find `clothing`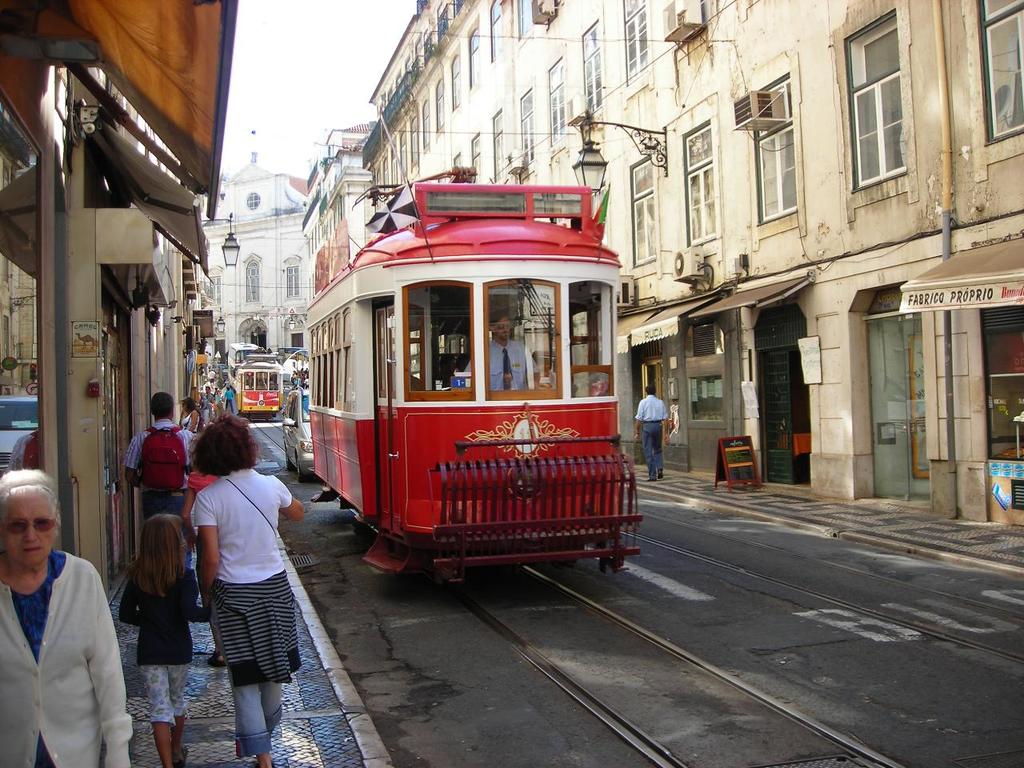
BBox(189, 465, 293, 762)
